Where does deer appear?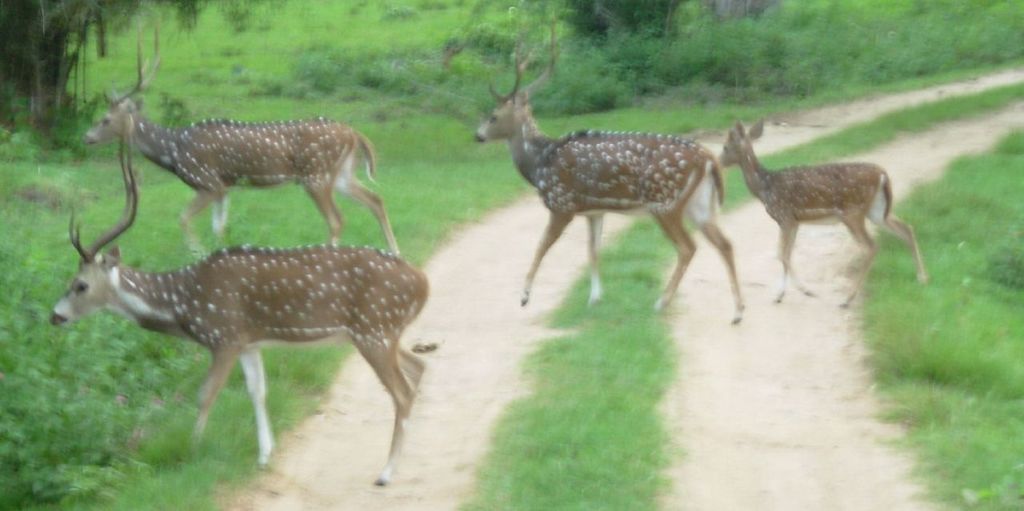
Appears at bbox=(715, 117, 929, 309).
